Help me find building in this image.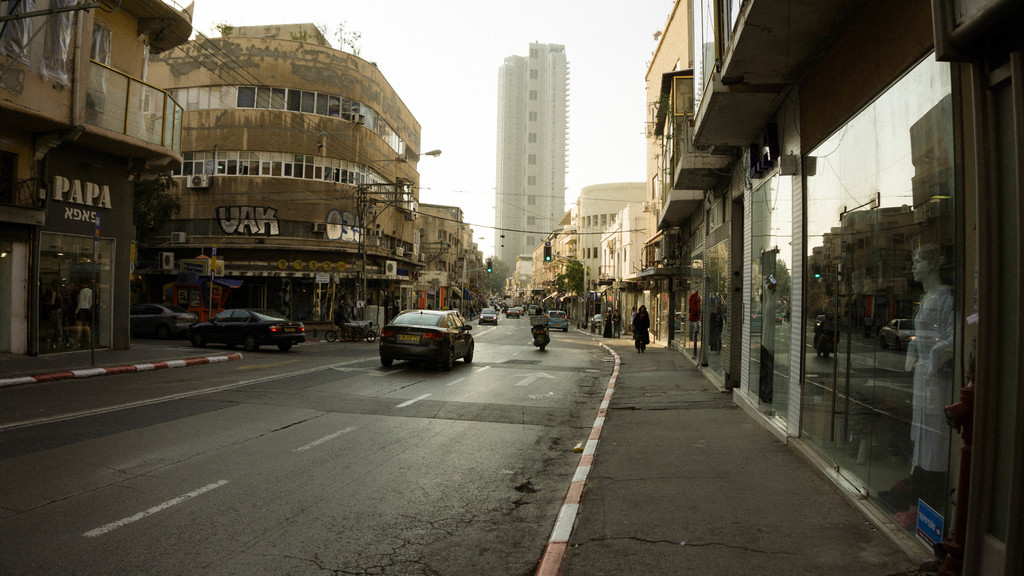
Found it: left=419, top=208, right=478, bottom=309.
